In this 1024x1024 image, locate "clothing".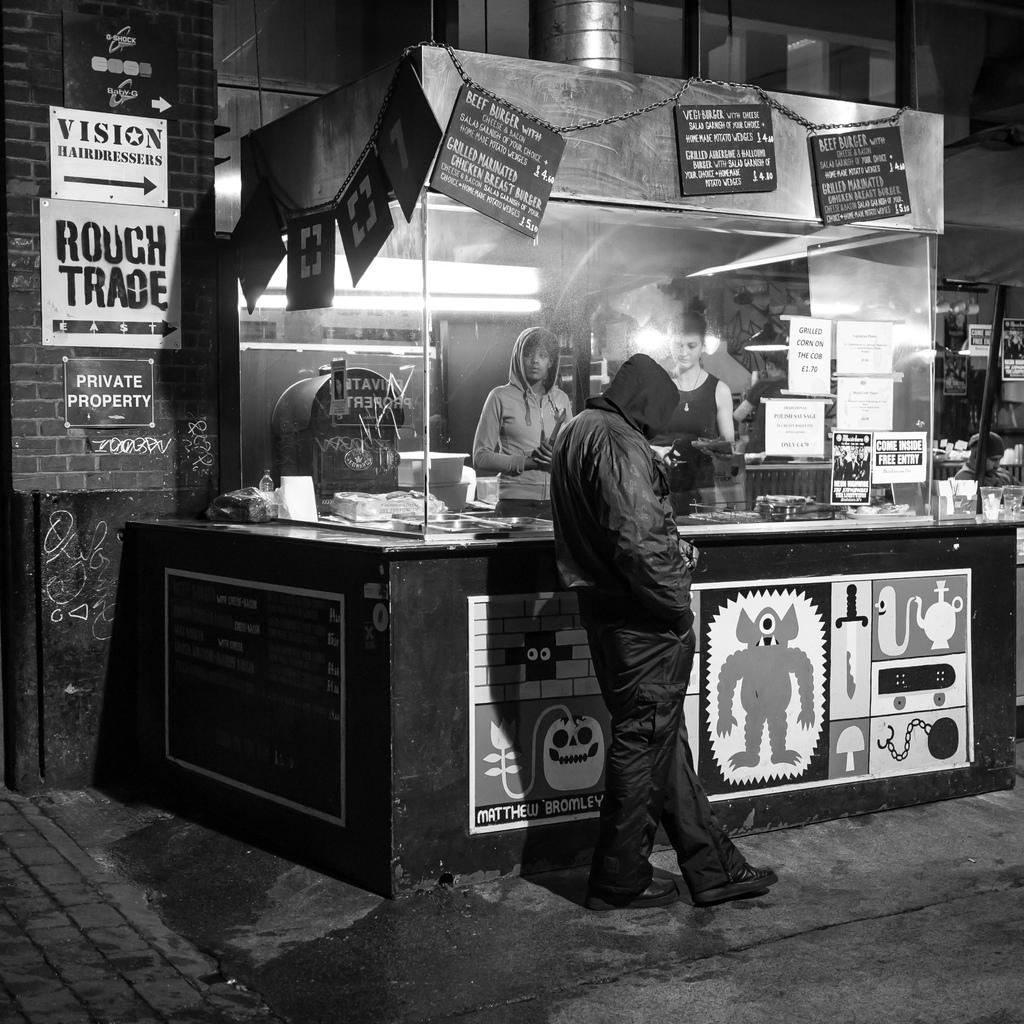
Bounding box: <region>655, 372, 725, 451</region>.
